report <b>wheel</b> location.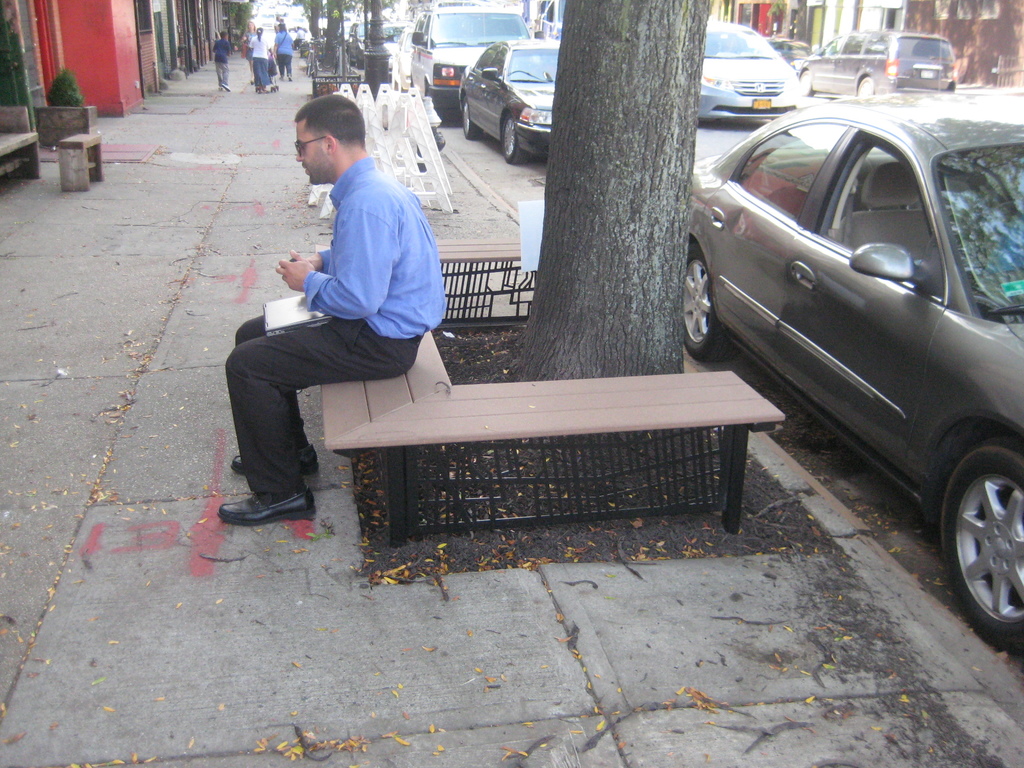
Report: (x1=857, y1=71, x2=876, y2=97).
